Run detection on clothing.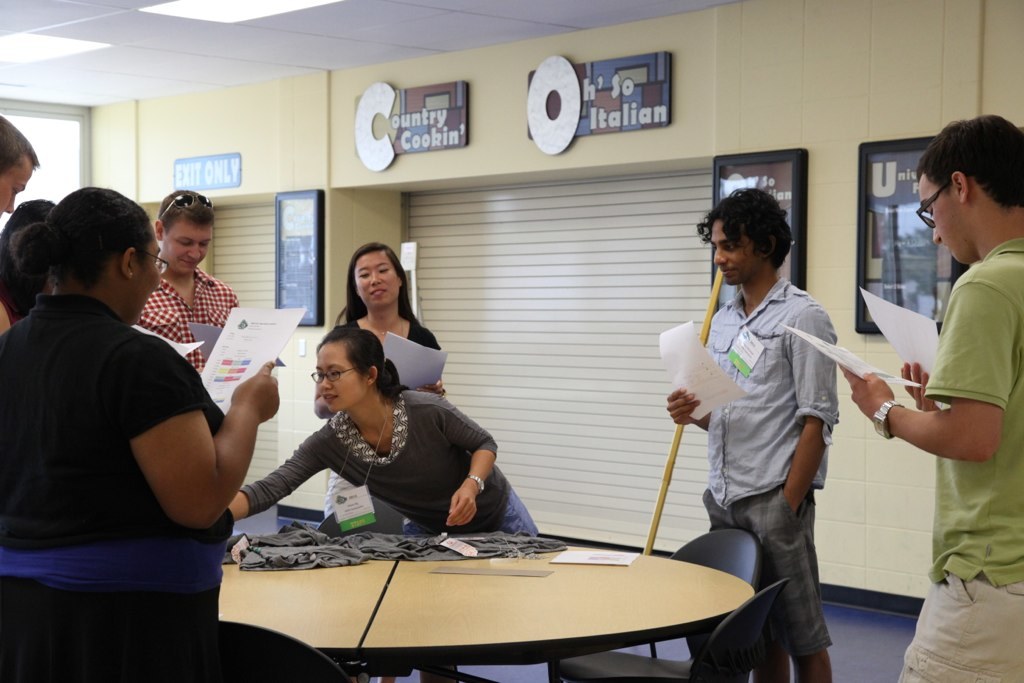
Result: 494,491,542,540.
